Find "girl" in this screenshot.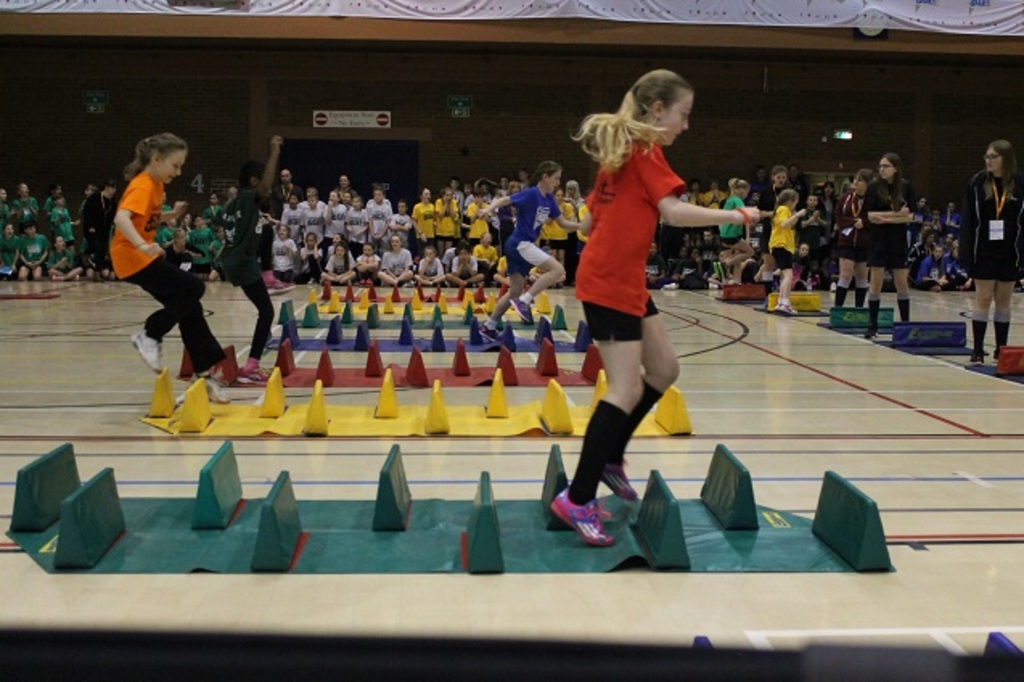
The bounding box for "girl" is bbox(502, 179, 527, 195).
